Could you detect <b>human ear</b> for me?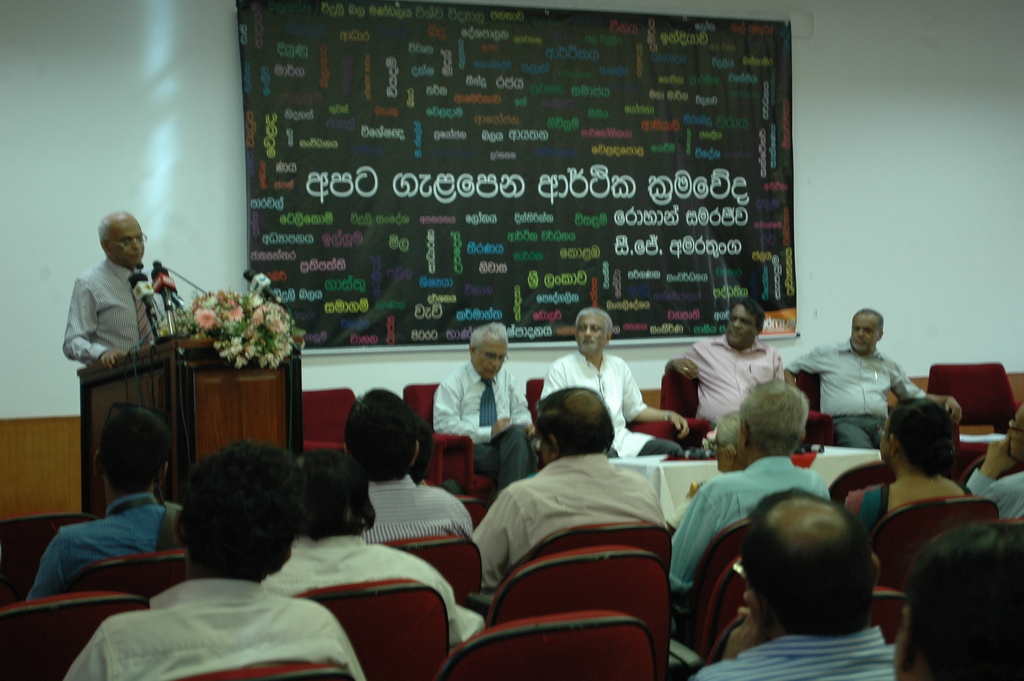
Detection result: {"left": 90, "top": 447, "right": 105, "bottom": 473}.
